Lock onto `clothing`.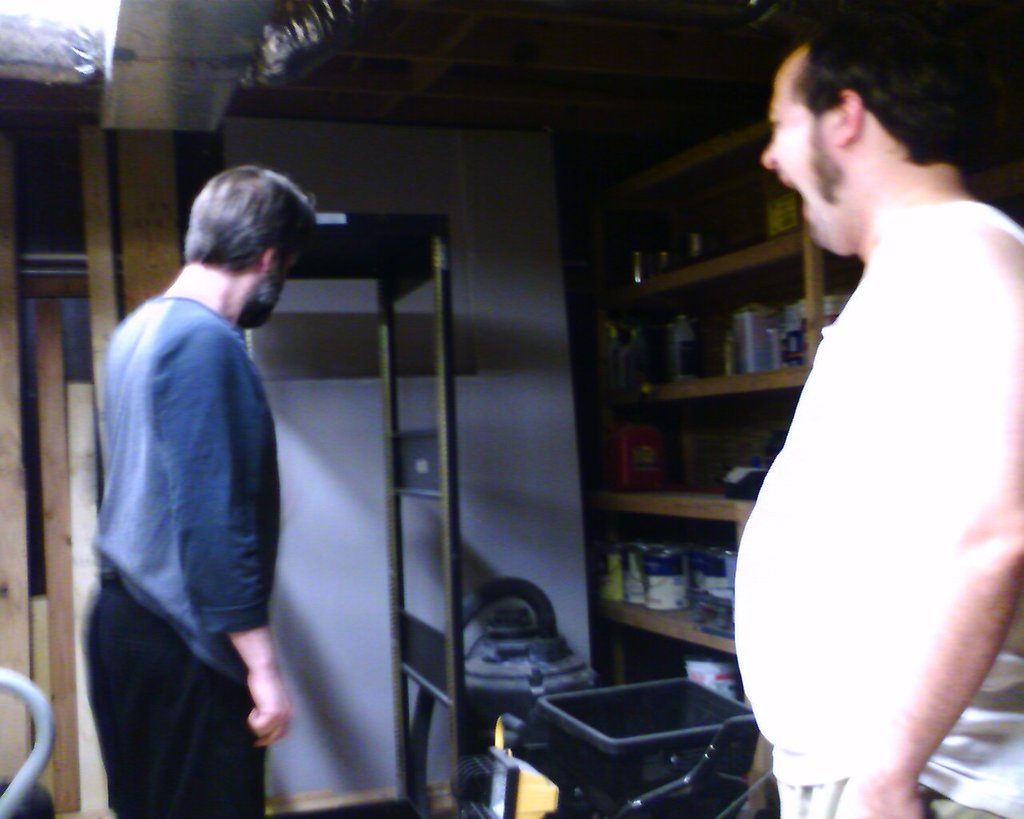
Locked: box(734, 195, 1023, 818).
